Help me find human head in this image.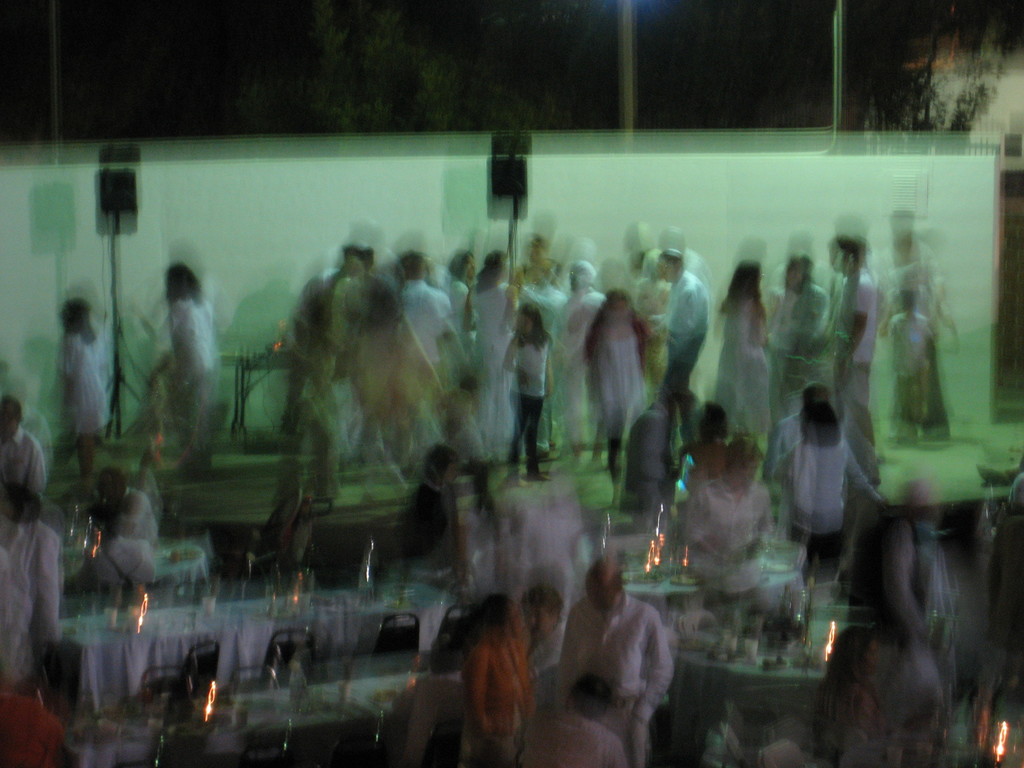
Found it: l=59, t=294, r=92, b=337.
